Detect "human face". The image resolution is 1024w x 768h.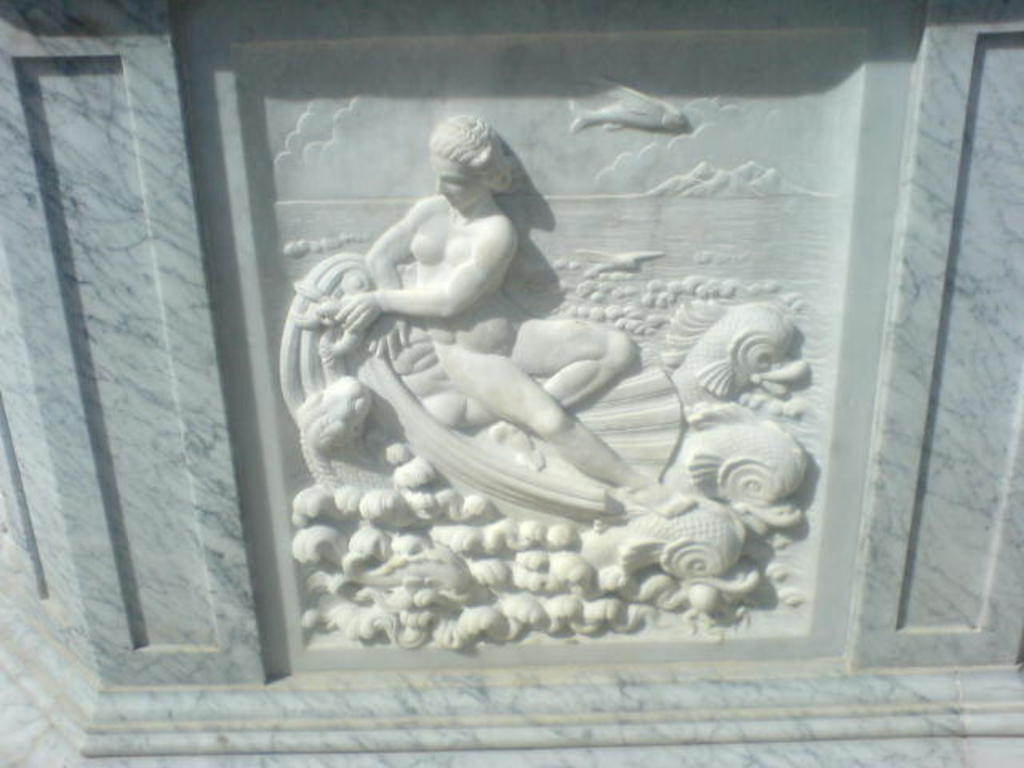
[x1=438, y1=160, x2=486, y2=210].
